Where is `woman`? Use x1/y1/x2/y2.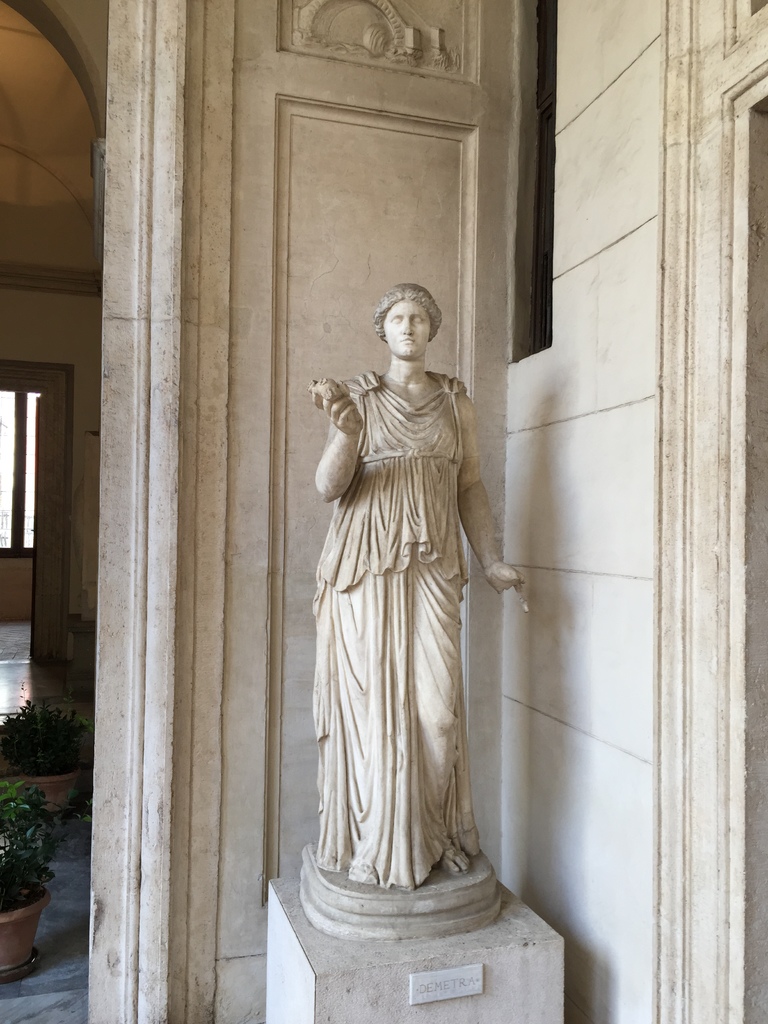
297/272/511/902.
